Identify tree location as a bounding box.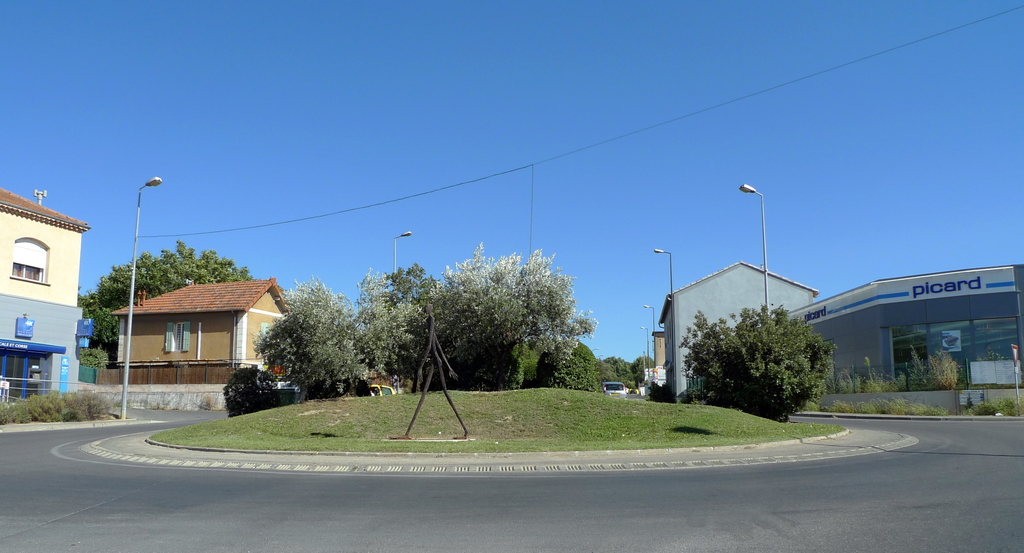
box(343, 258, 437, 400).
